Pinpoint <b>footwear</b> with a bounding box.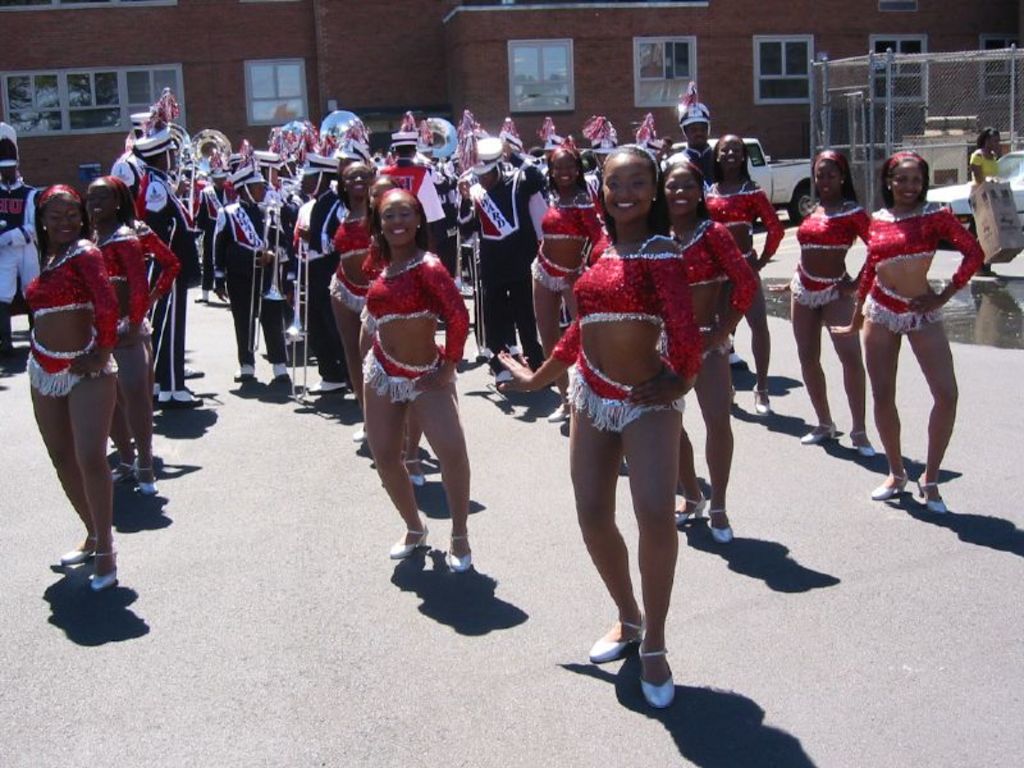
800,422,829,445.
